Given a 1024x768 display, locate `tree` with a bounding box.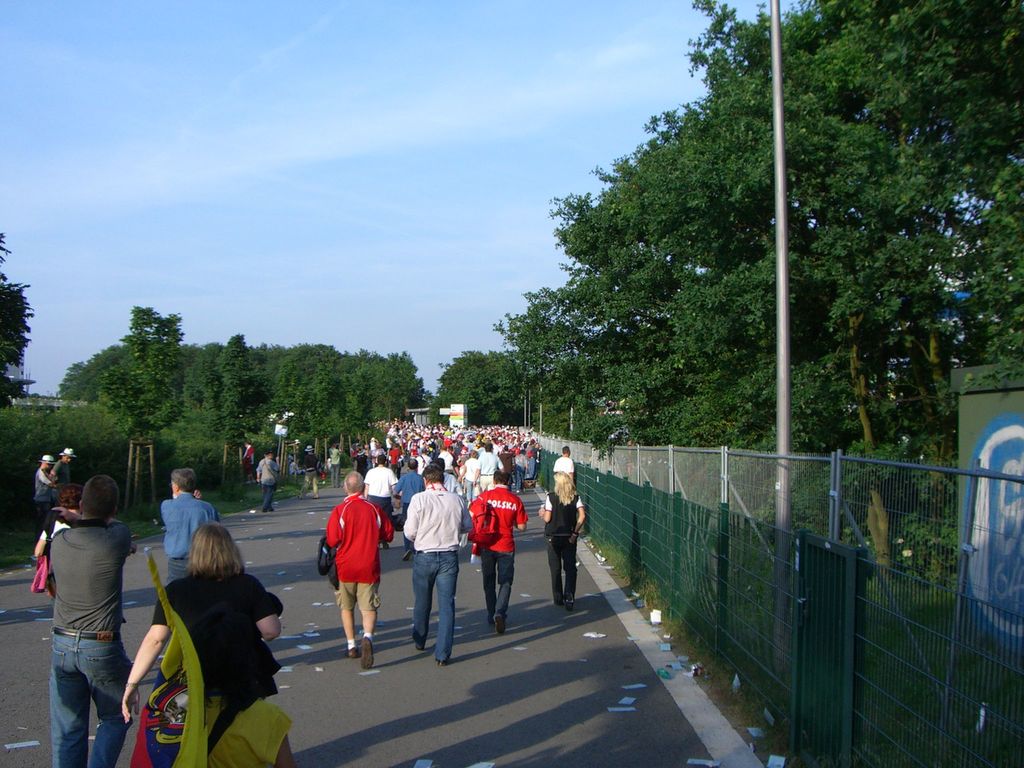
Located: bbox=(198, 336, 256, 452).
